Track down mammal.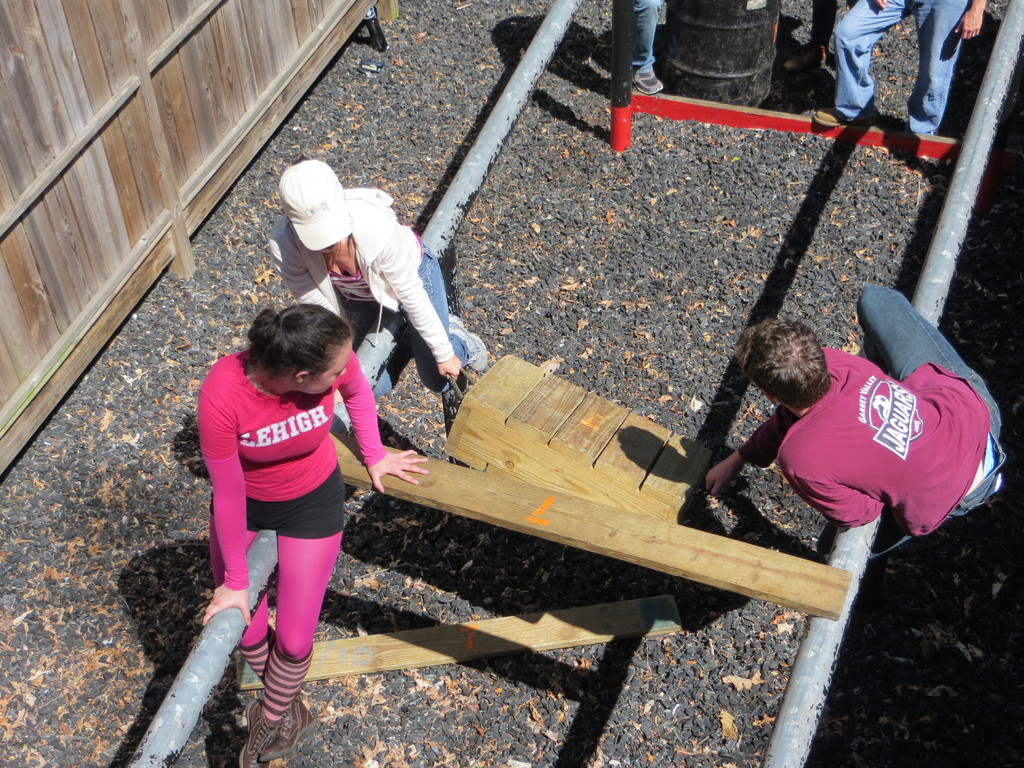
Tracked to <bbox>620, 0, 671, 95</bbox>.
